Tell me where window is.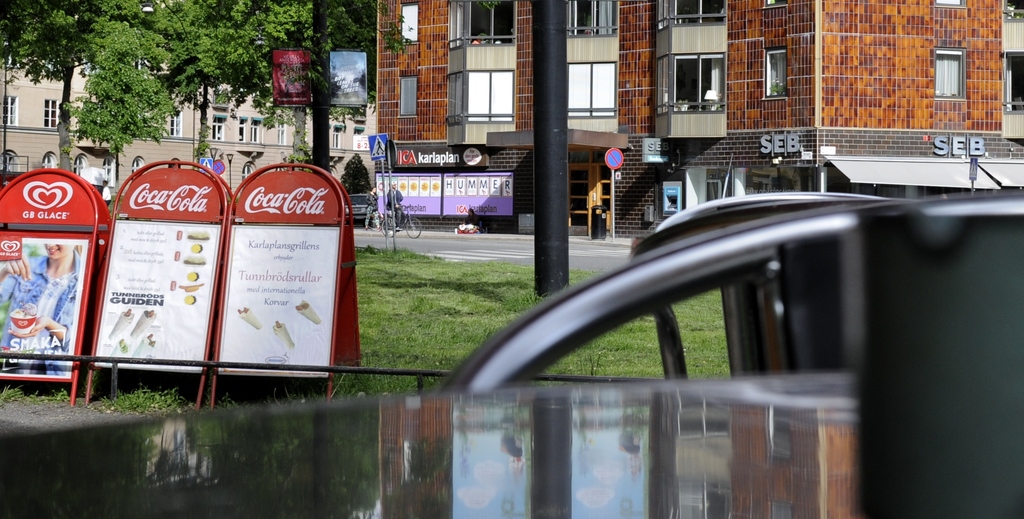
window is at box=[566, 0, 618, 37].
